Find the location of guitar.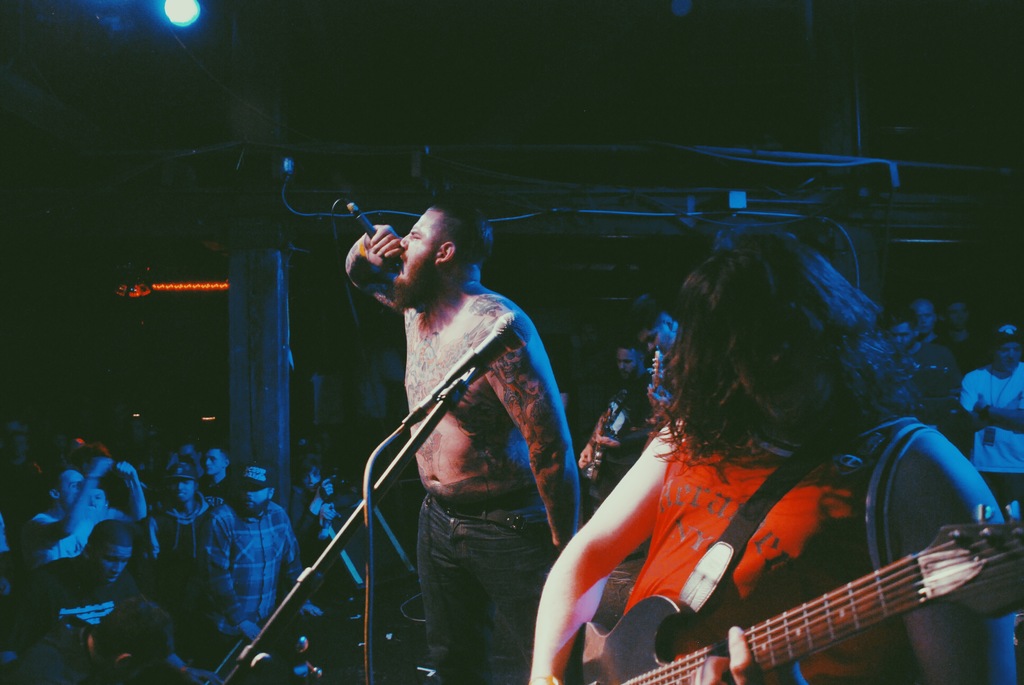
Location: rect(582, 458, 991, 684).
